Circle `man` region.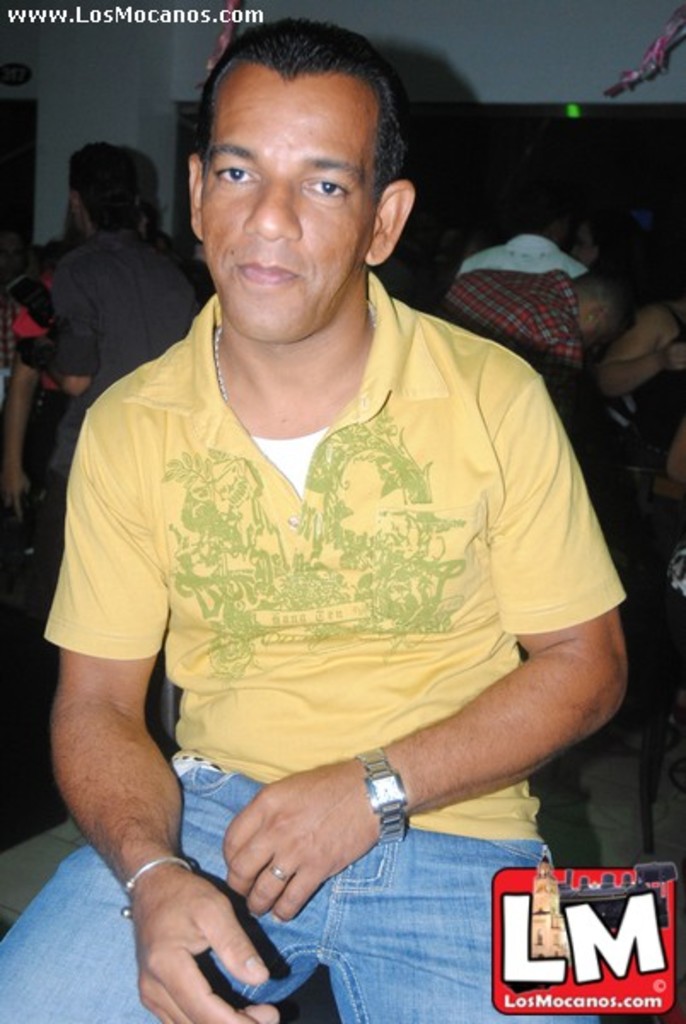
Region: 2/9/645/1022.
